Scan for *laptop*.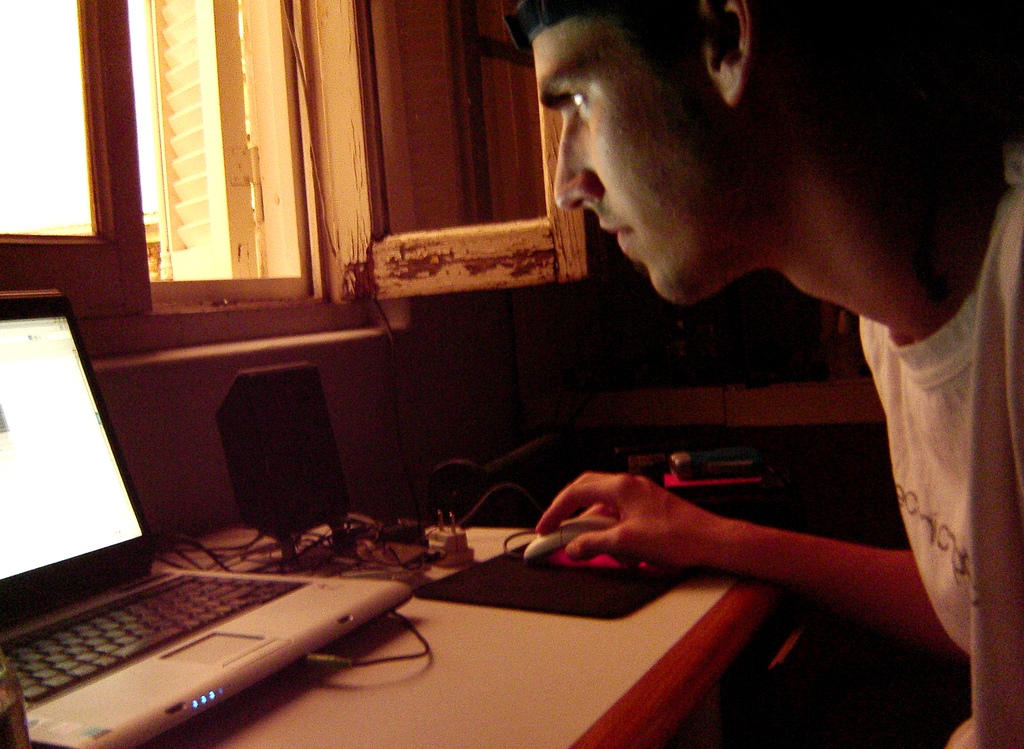
Scan result: [0,343,406,741].
